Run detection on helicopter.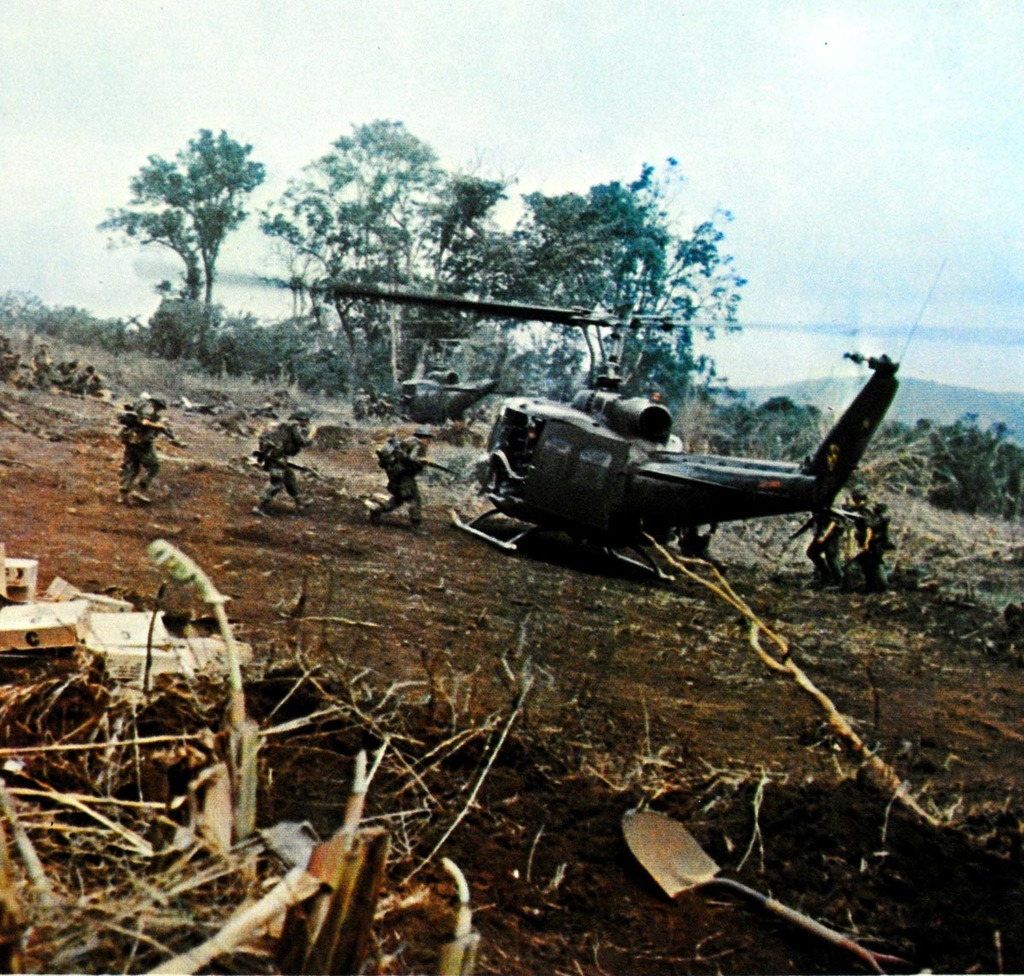
Result: [328,263,934,585].
